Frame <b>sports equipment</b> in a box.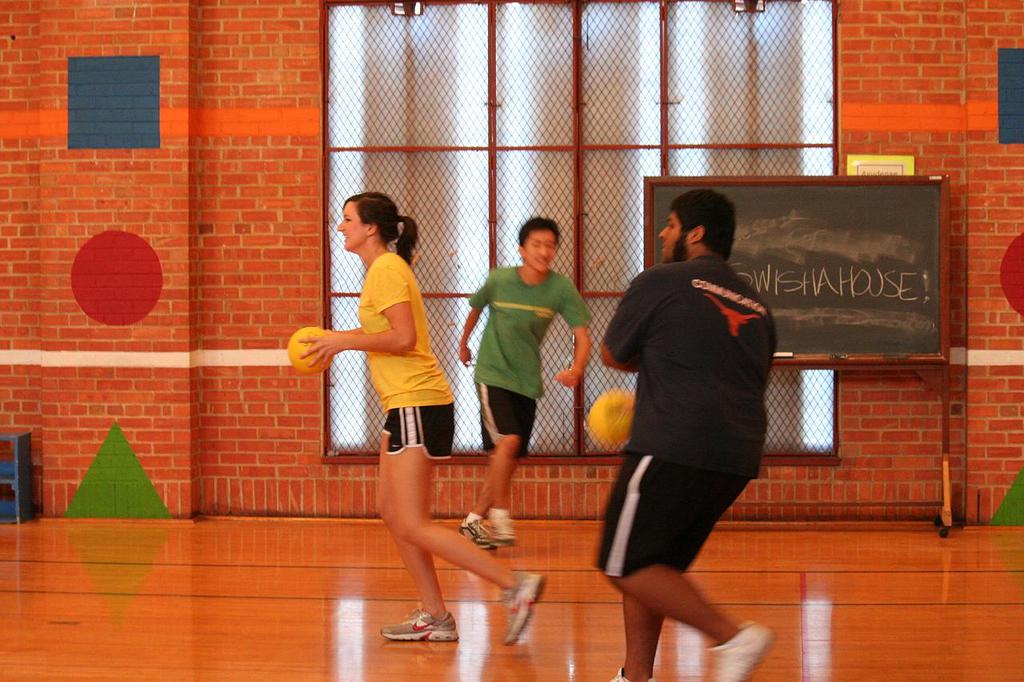
Rect(288, 329, 333, 375).
